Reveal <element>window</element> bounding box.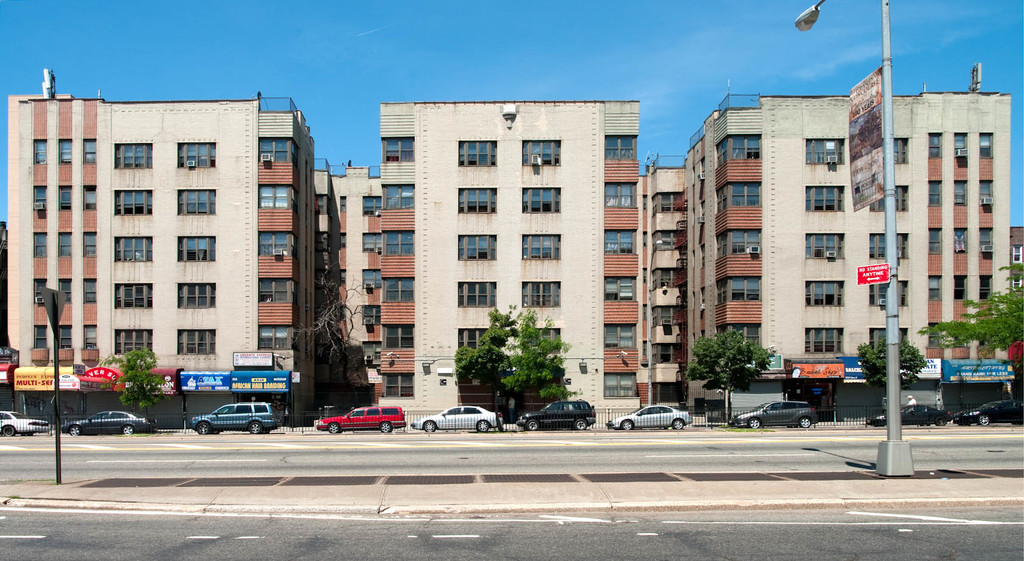
Revealed: 716, 274, 766, 305.
